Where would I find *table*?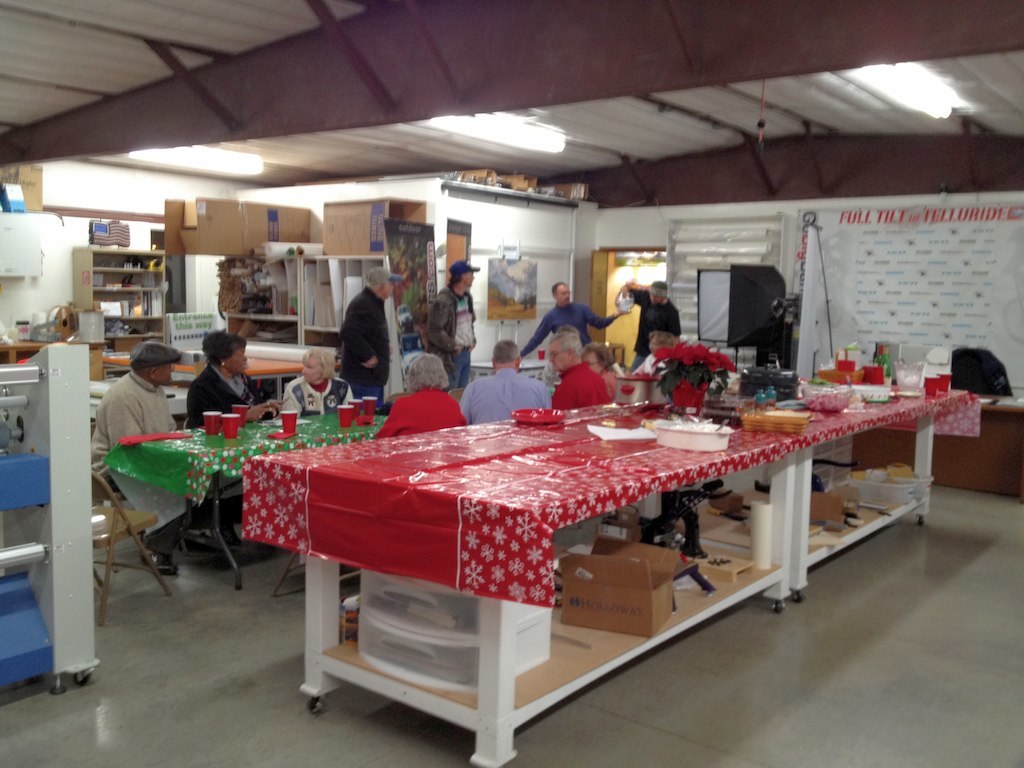
At l=245, t=401, r=795, b=767.
